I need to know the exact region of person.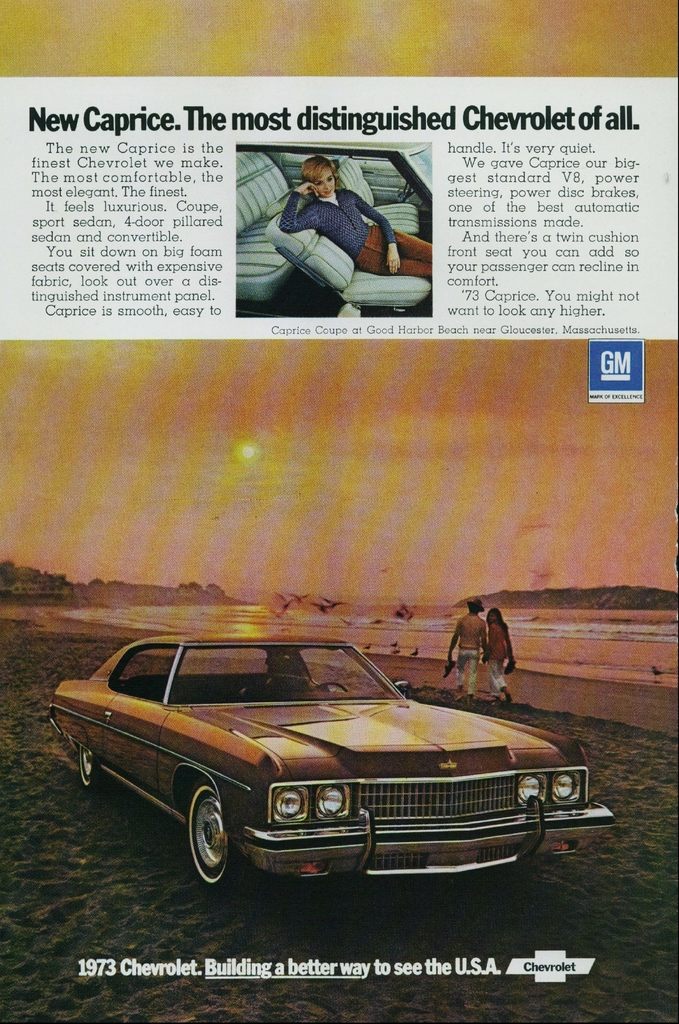
Region: rect(445, 594, 489, 701).
